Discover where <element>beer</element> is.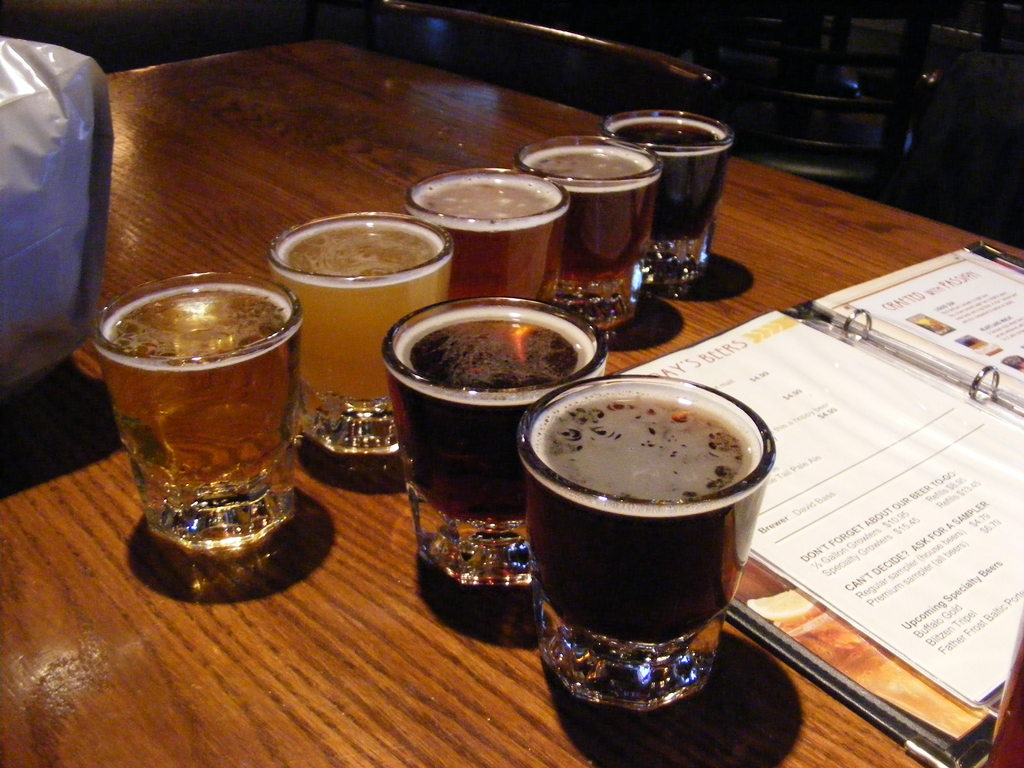
Discovered at locate(280, 217, 442, 438).
